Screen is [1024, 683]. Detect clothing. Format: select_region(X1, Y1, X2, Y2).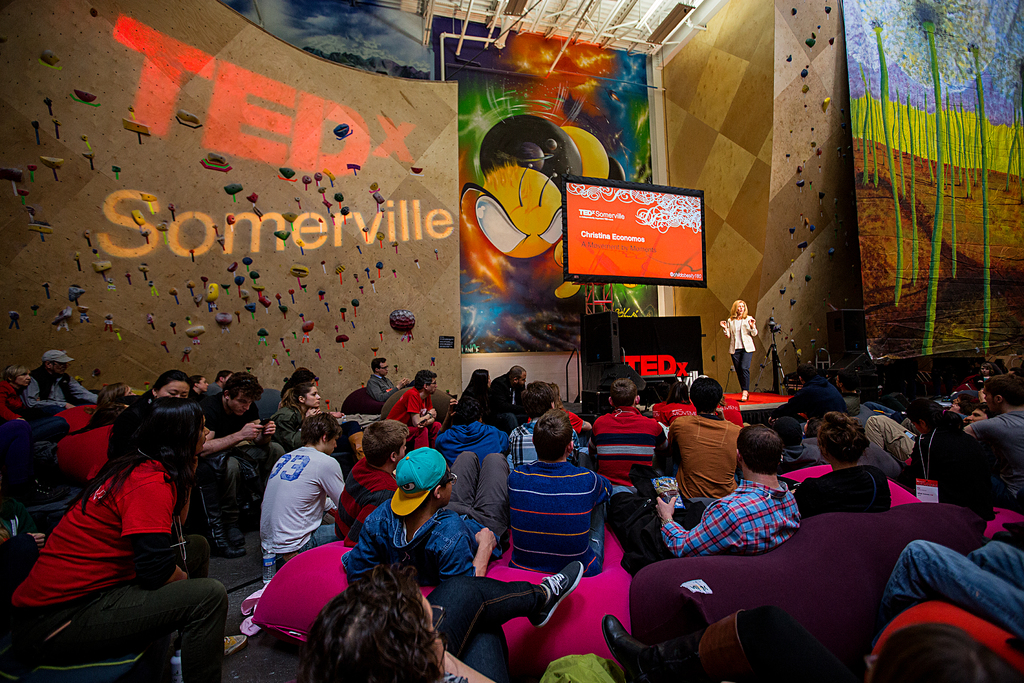
select_region(0, 378, 34, 429).
